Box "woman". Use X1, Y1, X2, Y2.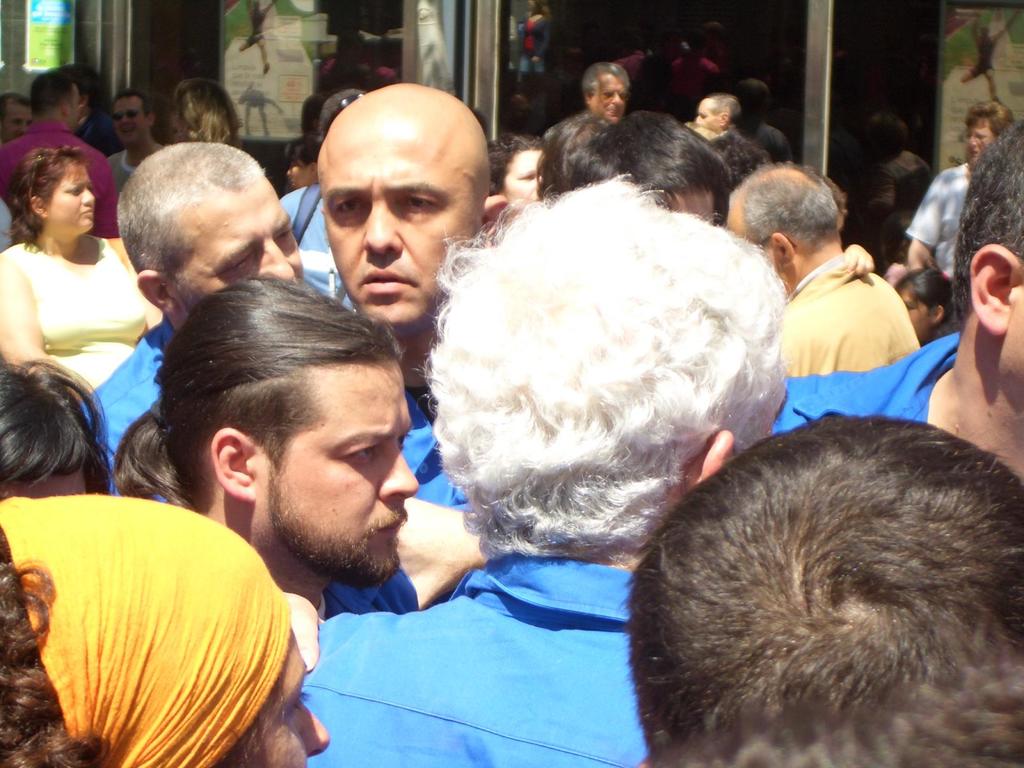
0, 131, 145, 433.
